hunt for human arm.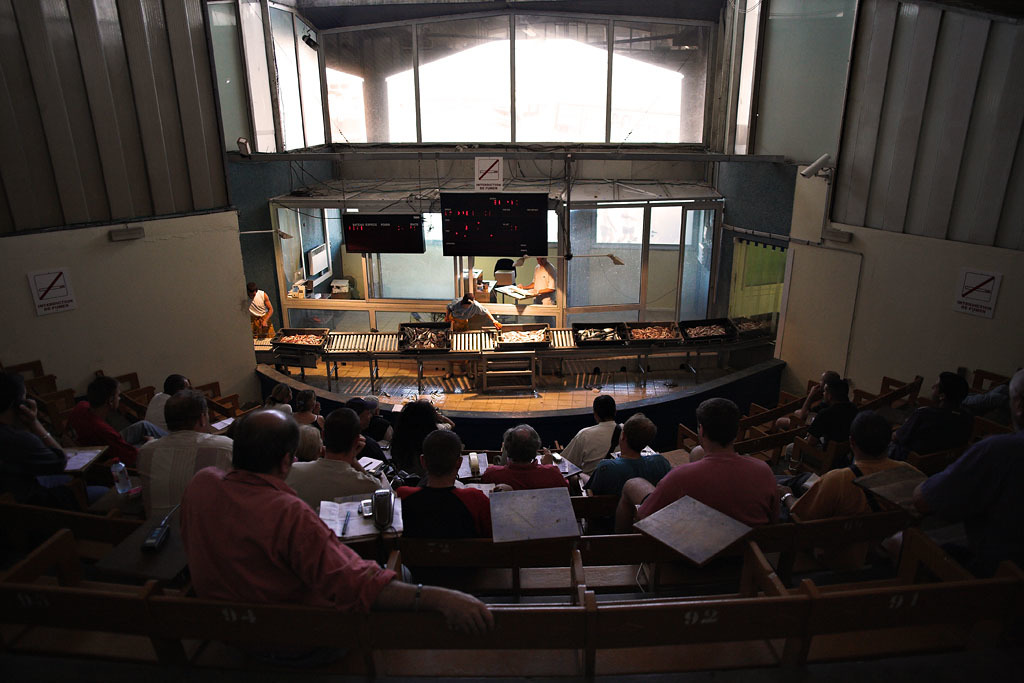
Hunted down at x1=541 y1=447 x2=555 y2=467.
